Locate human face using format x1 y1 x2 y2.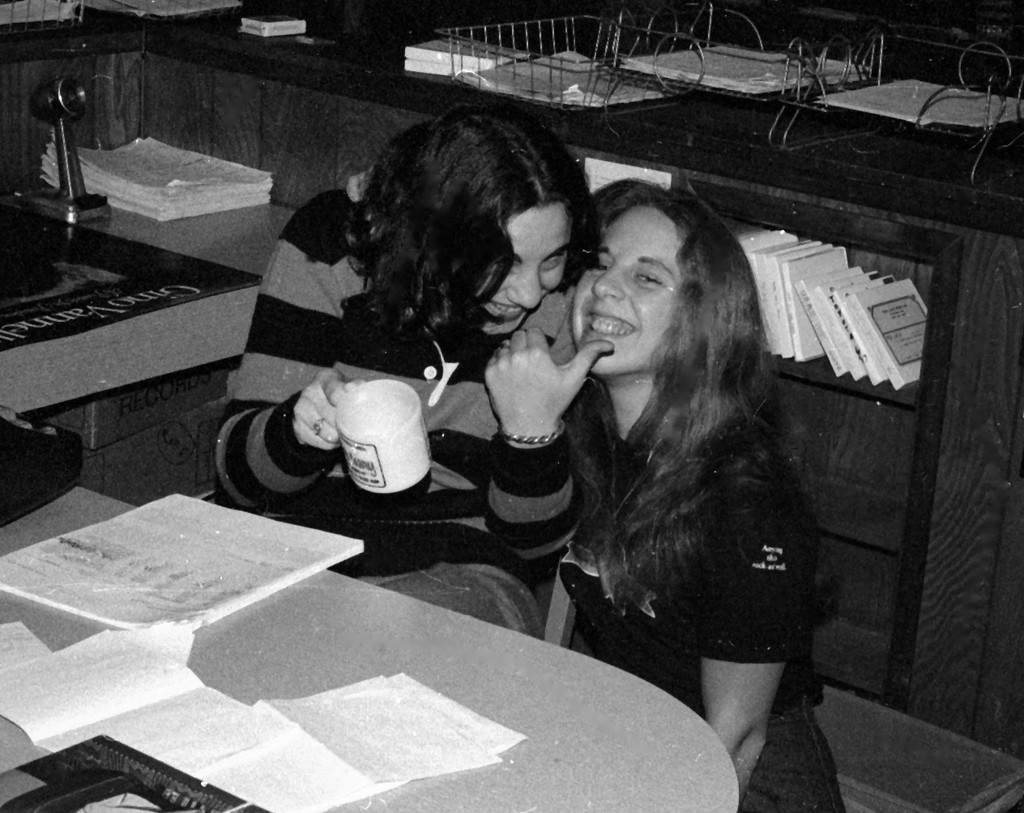
572 209 679 379.
